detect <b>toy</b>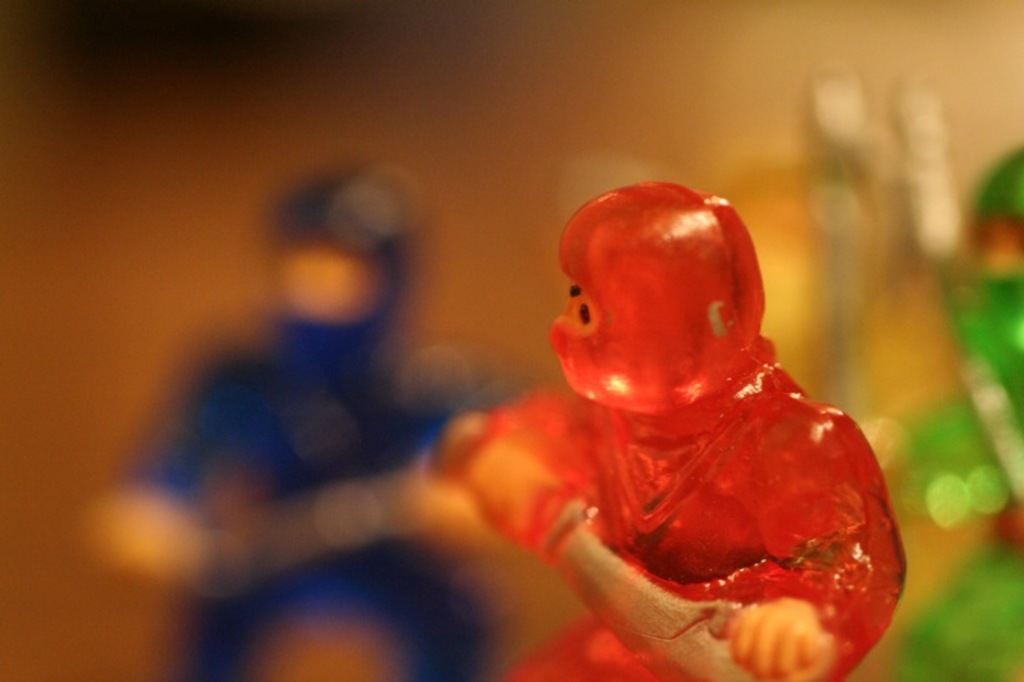
l=79, t=171, r=511, b=681
